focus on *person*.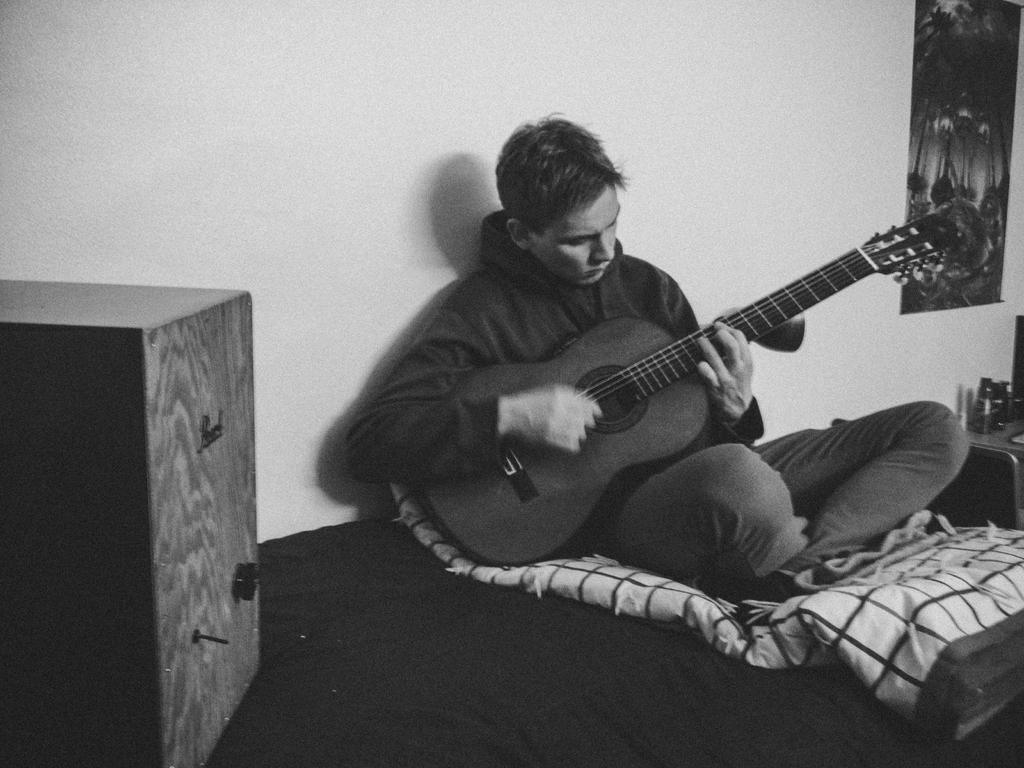
Focused at pyautogui.locateOnScreen(367, 134, 867, 587).
